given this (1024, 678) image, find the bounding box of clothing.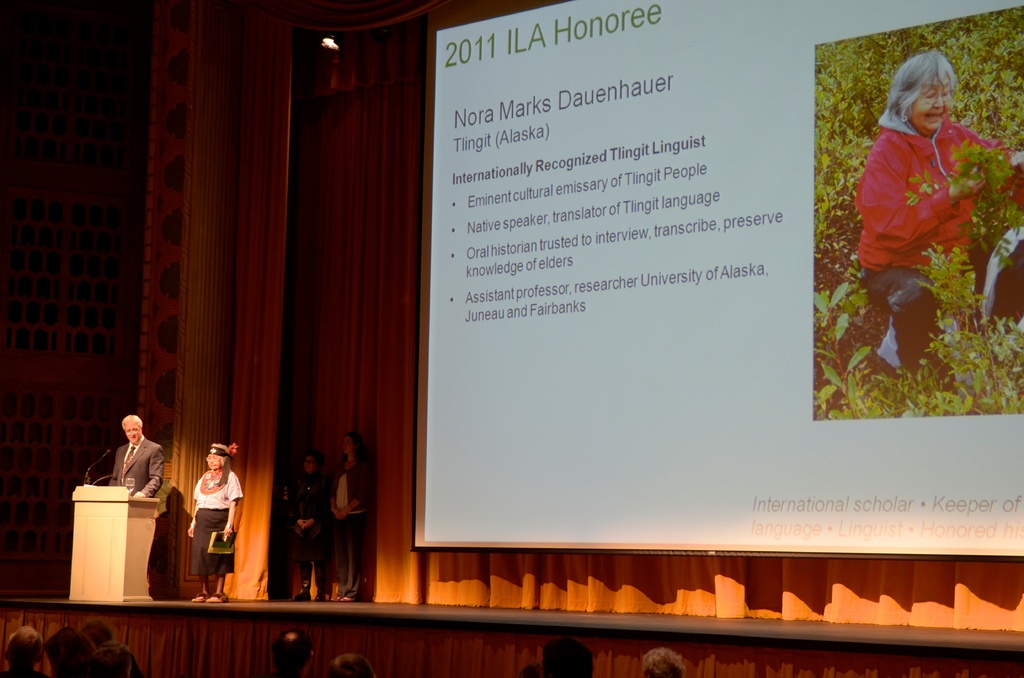
(x1=106, y1=428, x2=159, y2=508).
